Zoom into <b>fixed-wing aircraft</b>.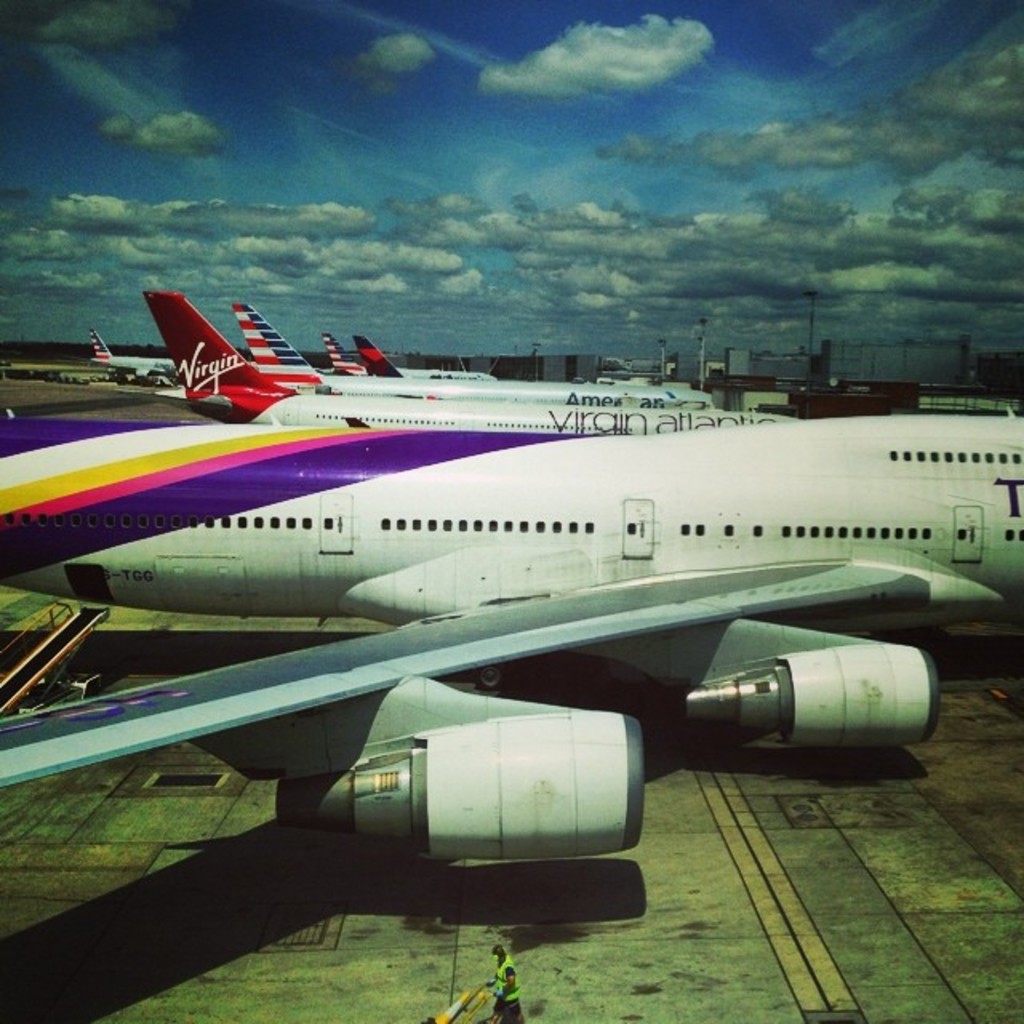
Zoom target: x1=88 y1=338 x2=181 y2=387.
